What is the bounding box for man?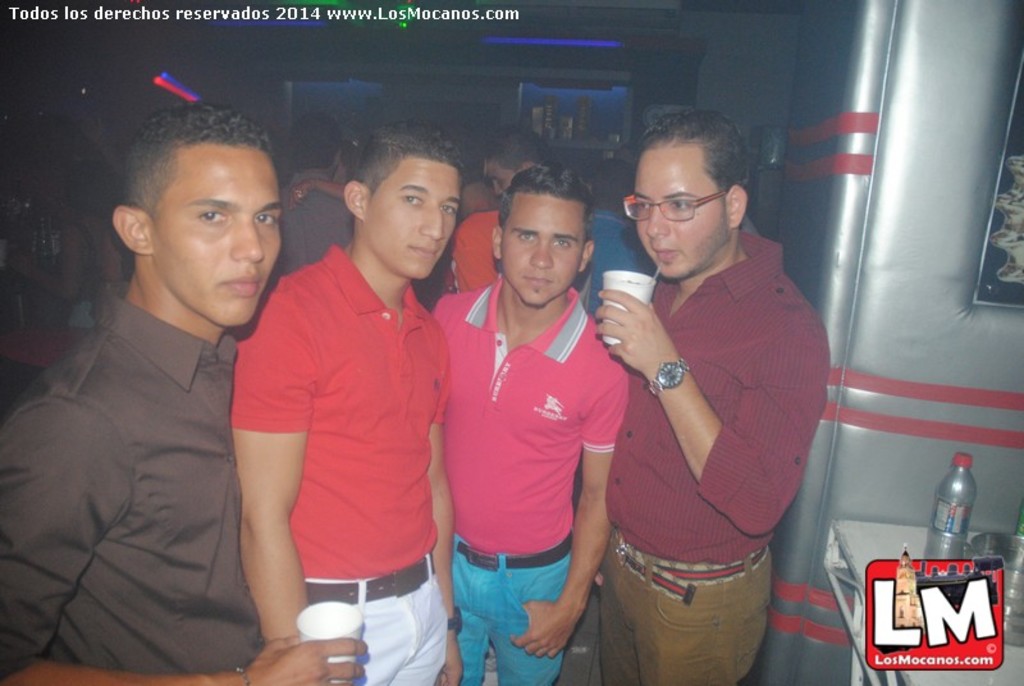
rect(227, 123, 468, 685).
